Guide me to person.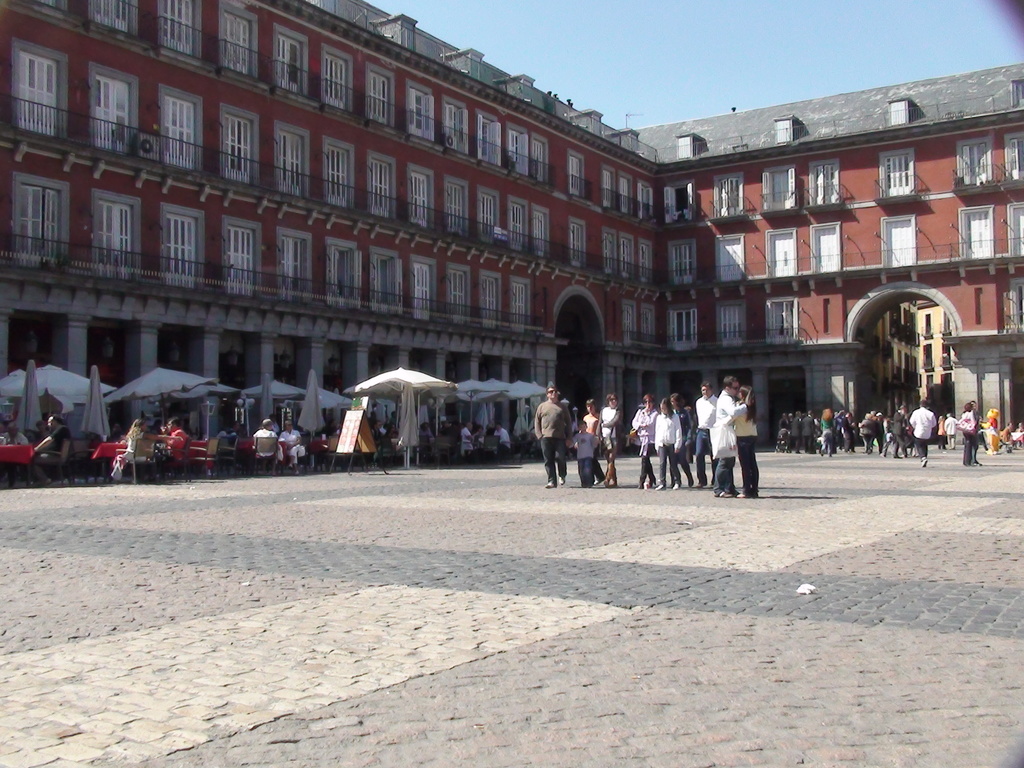
Guidance: box=[496, 423, 515, 456].
